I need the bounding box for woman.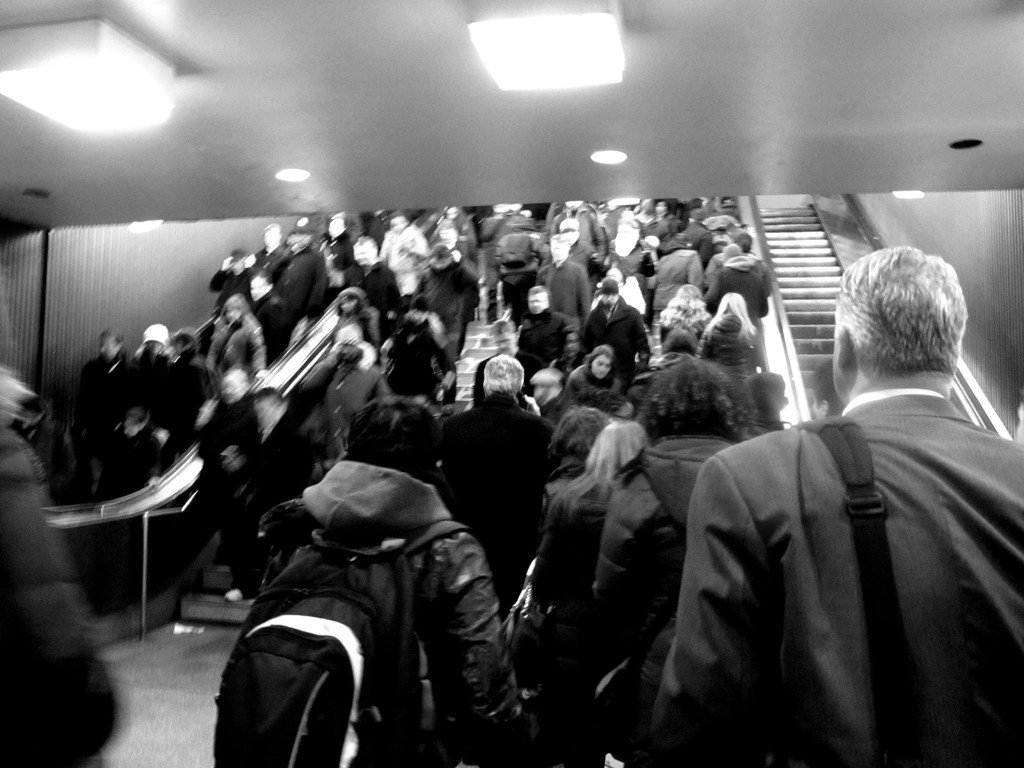
Here it is: crop(693, 290, 761, 382).
